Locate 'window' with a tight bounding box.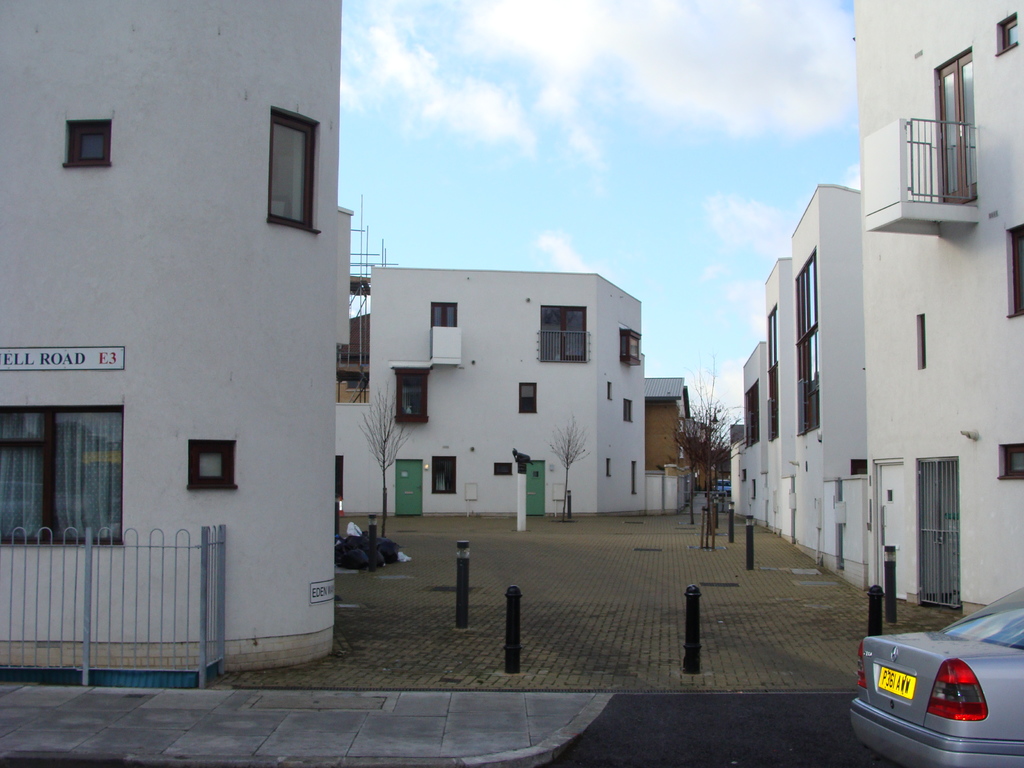
region(795, 246, 823, 437).
